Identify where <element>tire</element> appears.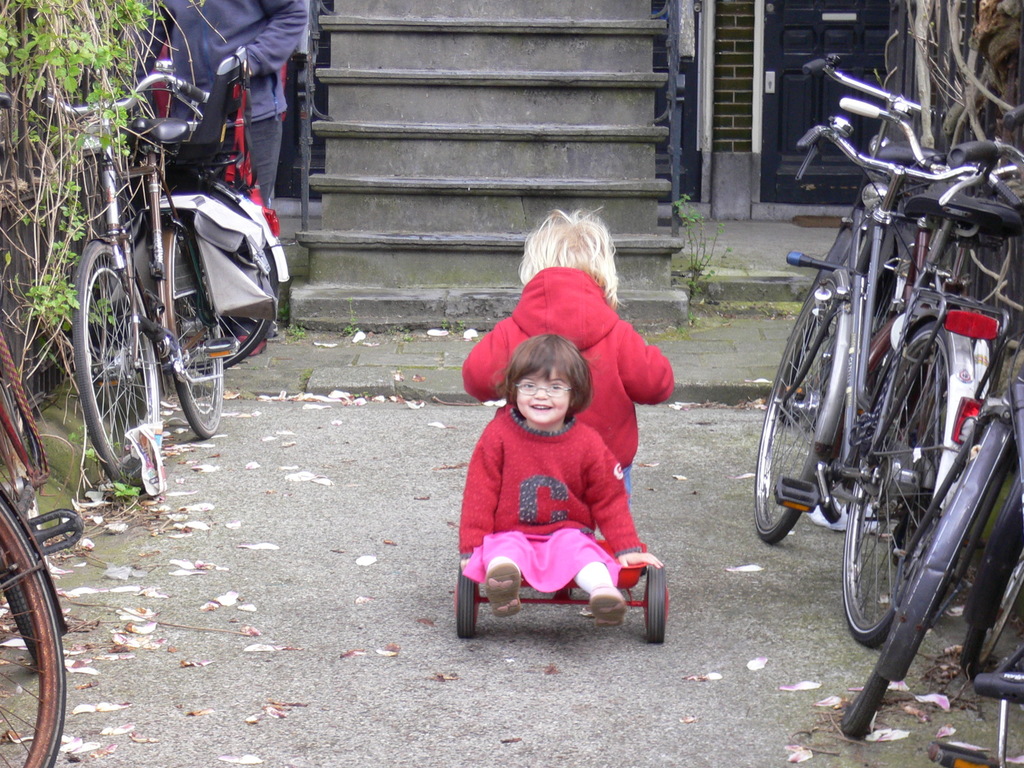
Appears at region(70, 242, 160, 499).
